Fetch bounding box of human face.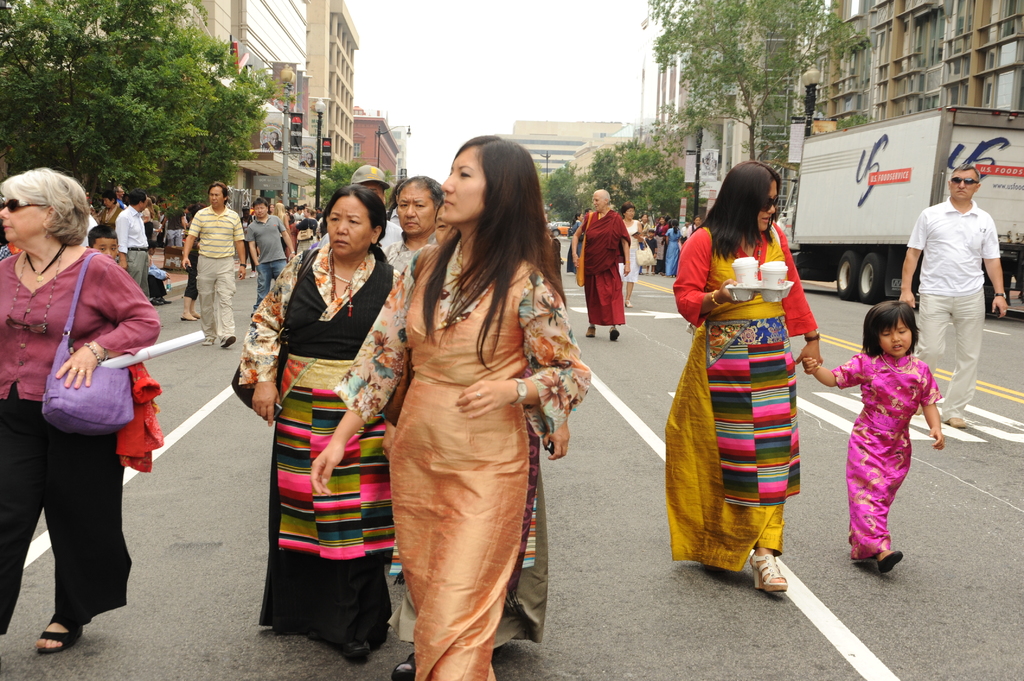
Bbox: (left=591, top=193, right=605, bottom=209).
